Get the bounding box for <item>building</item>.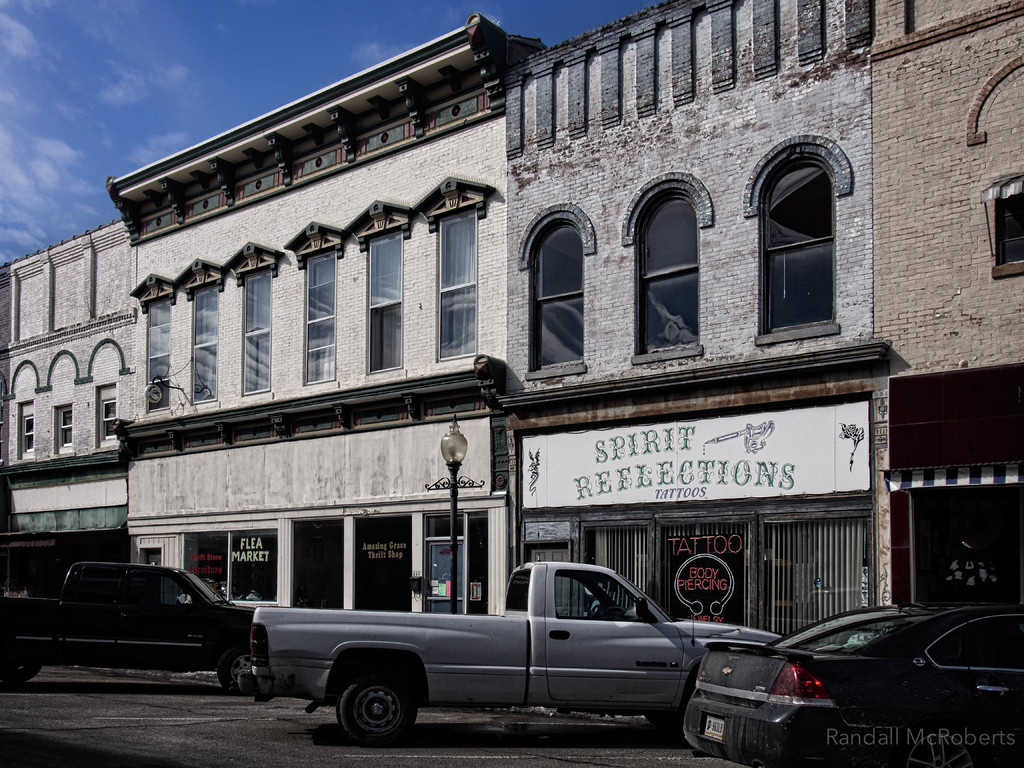
107 13 546 618.
